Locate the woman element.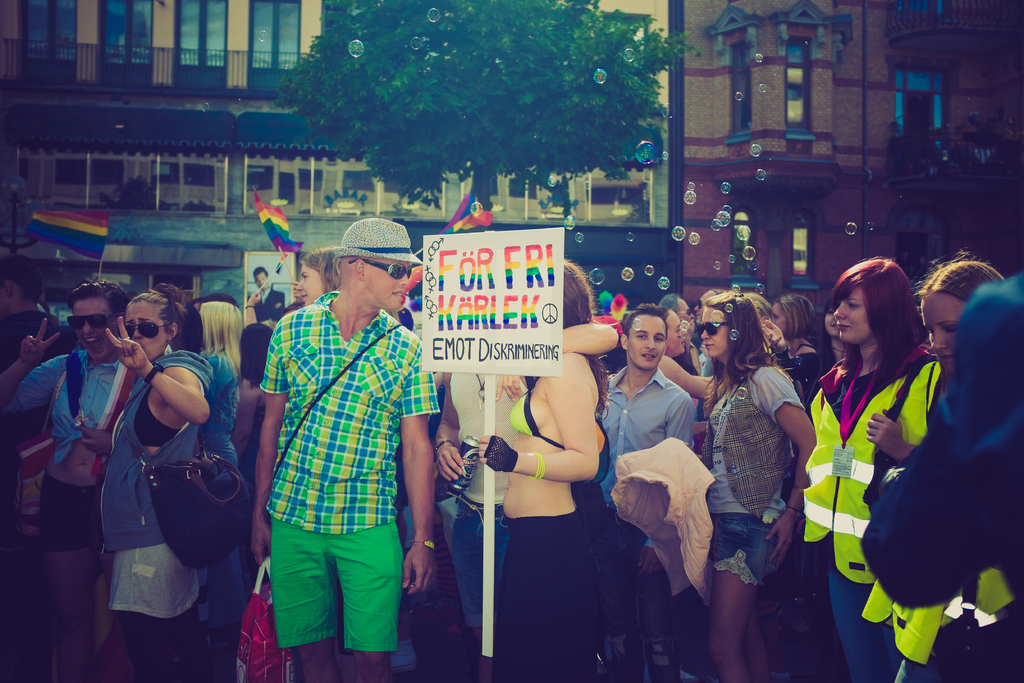
Element bbox: bbox(431, 310, 628, 682).
